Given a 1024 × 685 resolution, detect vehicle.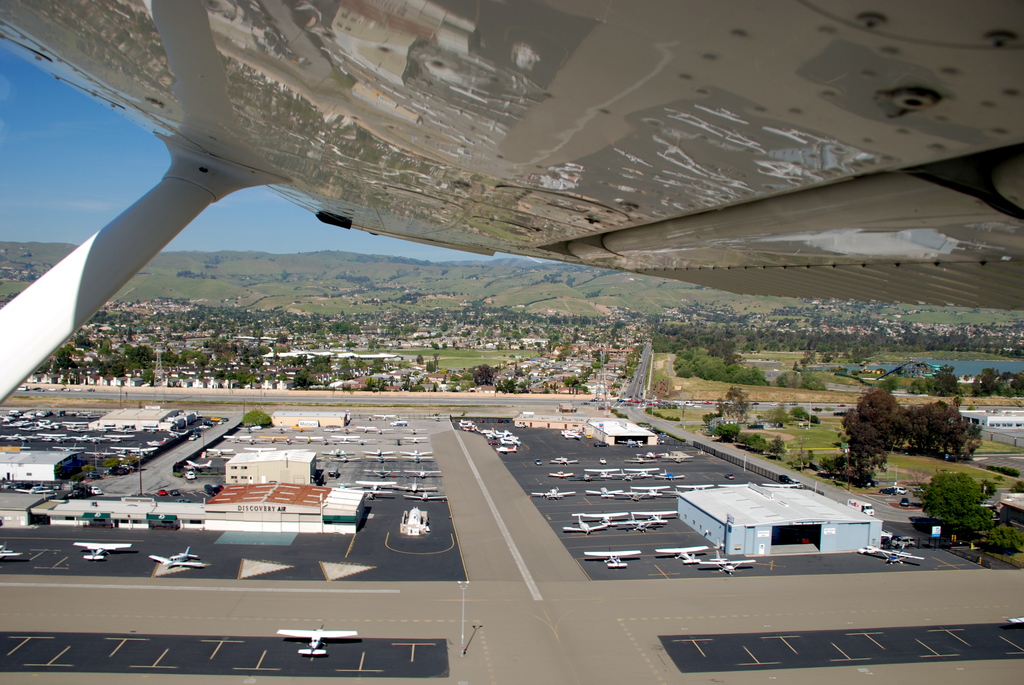
{"x1": 159, "y1": 486, "x2": 168, "y2": 496}.
